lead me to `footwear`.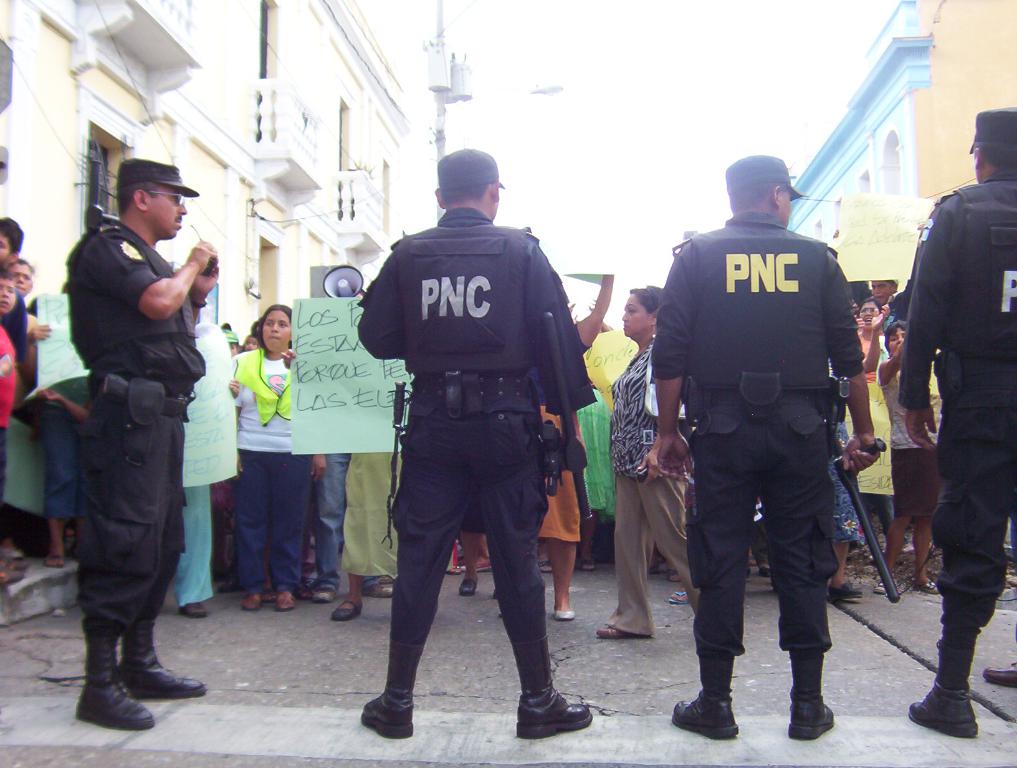
Lead to crop(364, 585, 393, 601).
